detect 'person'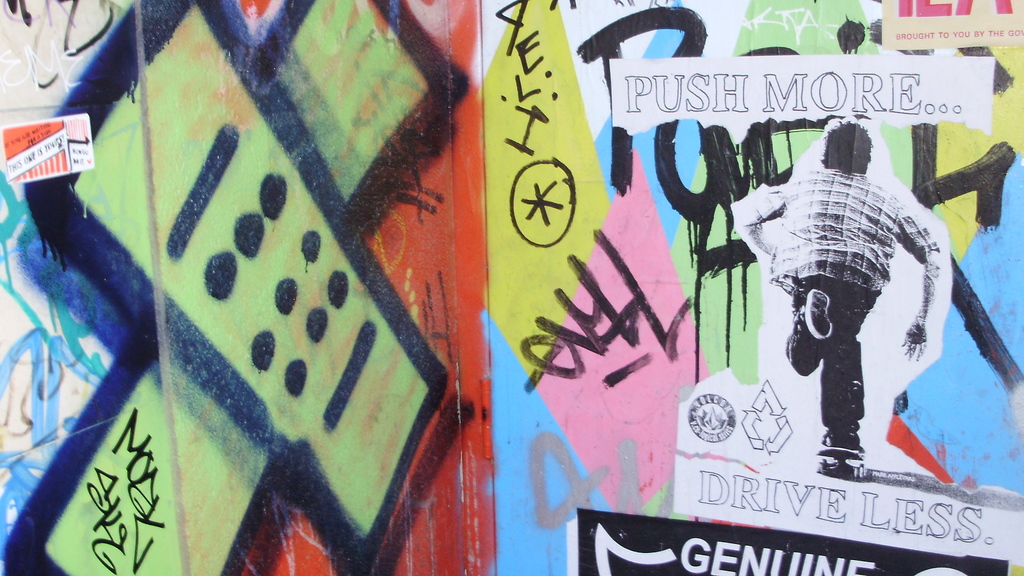
locate(729, 123, 944, 484)
